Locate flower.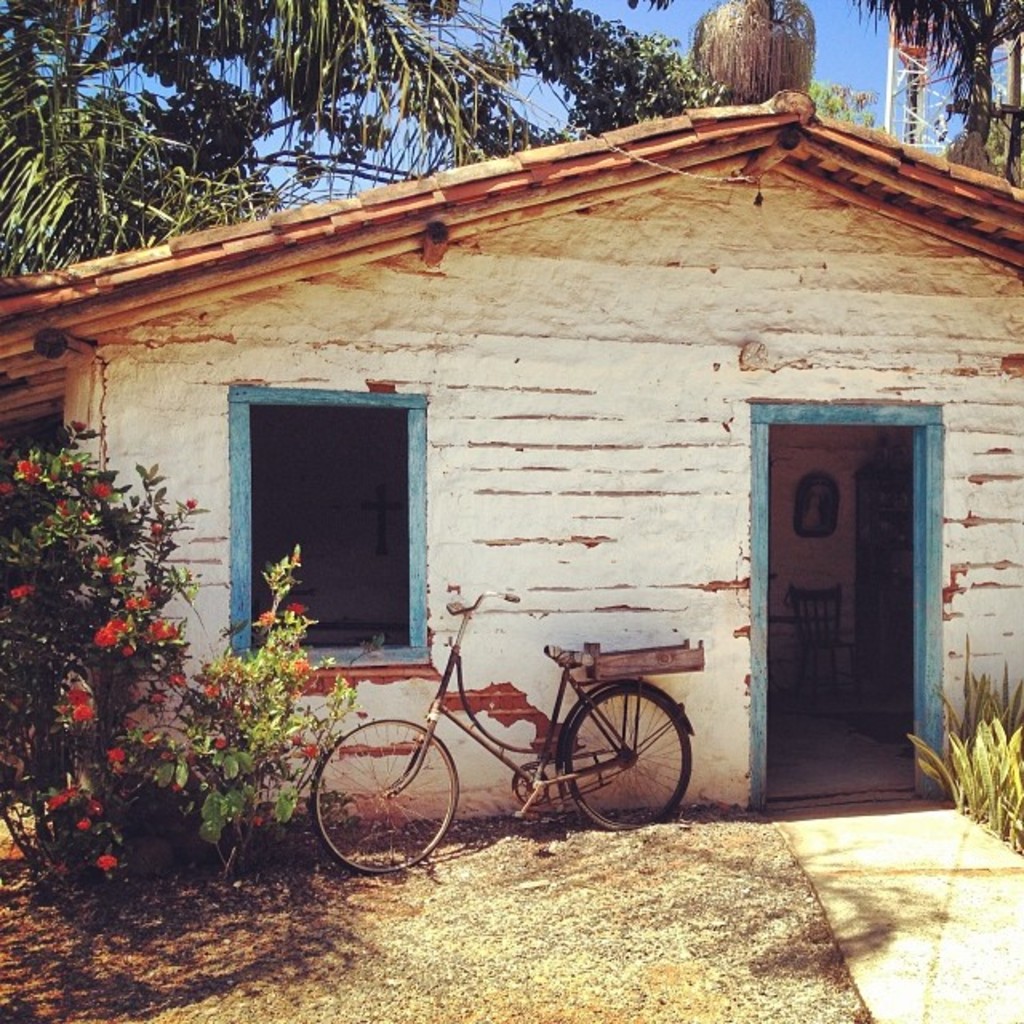
Bounding box: (64, 678, 90, 725).
